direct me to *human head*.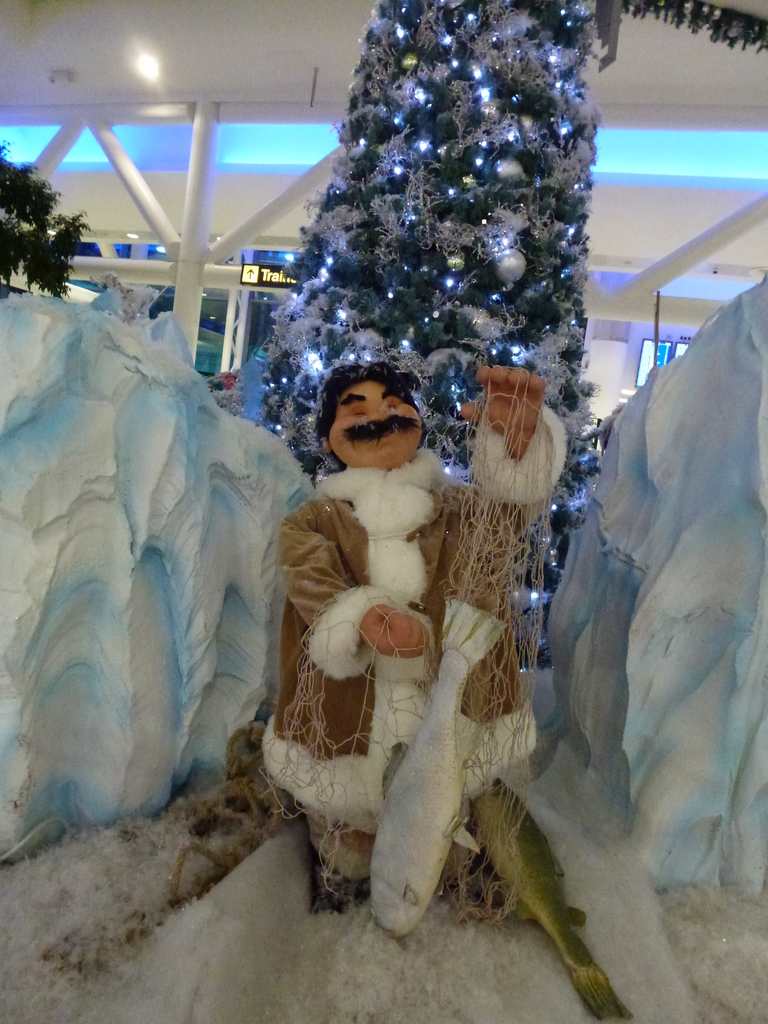
Direction: x1=318 y1=358 x2=439 y2=456.
